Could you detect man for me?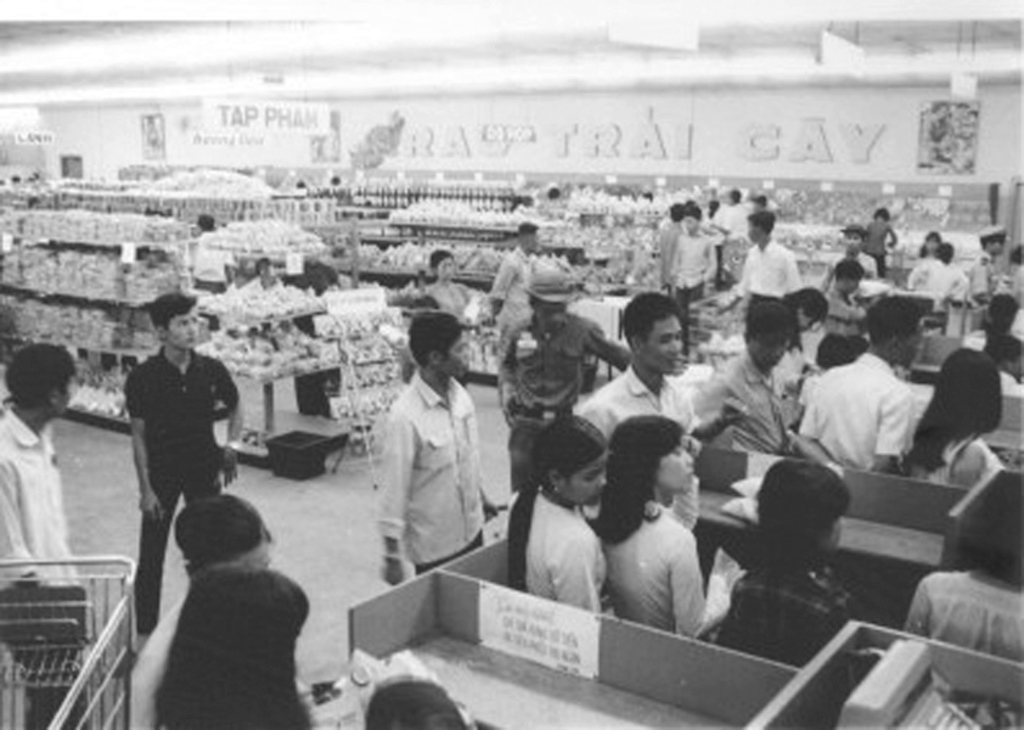
Detection result: [710, 208, 808, 316].
